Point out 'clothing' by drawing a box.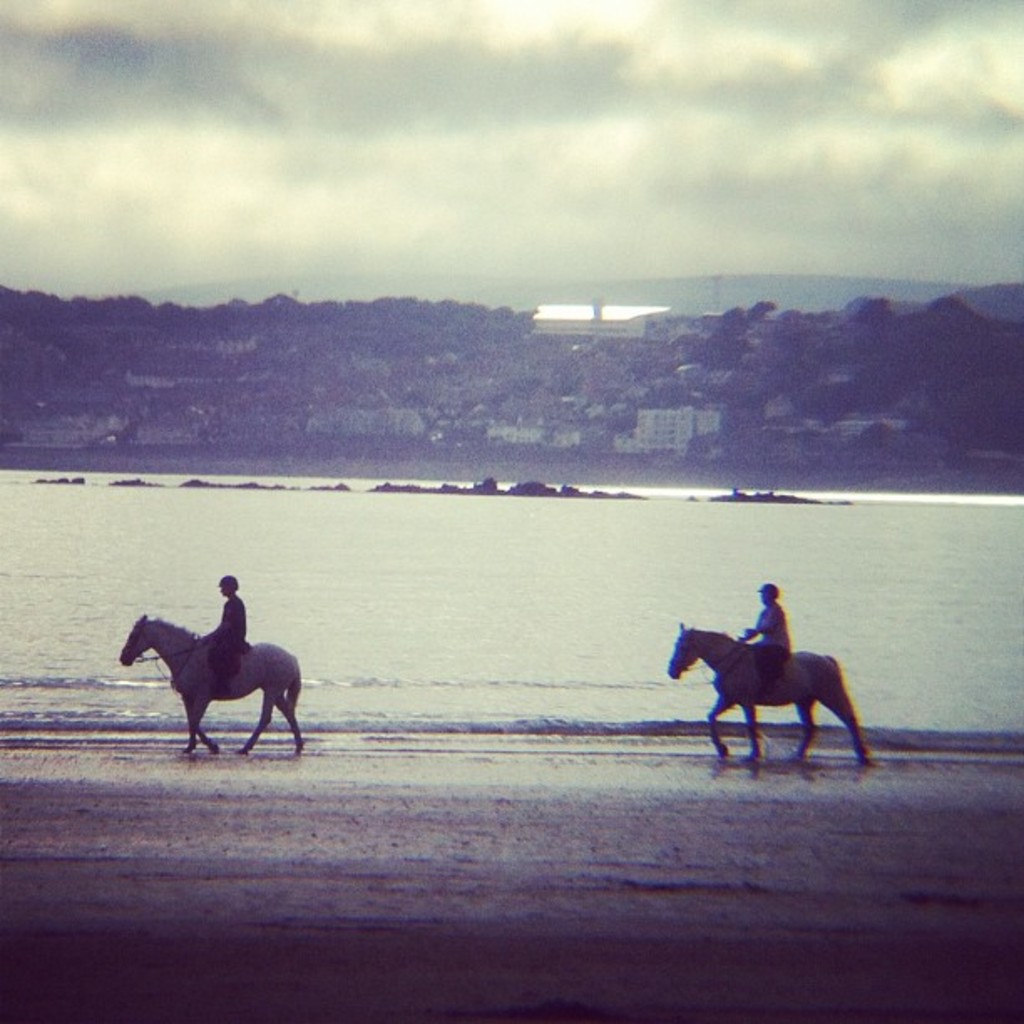
<region>751, 601, 788, 681</region>.
